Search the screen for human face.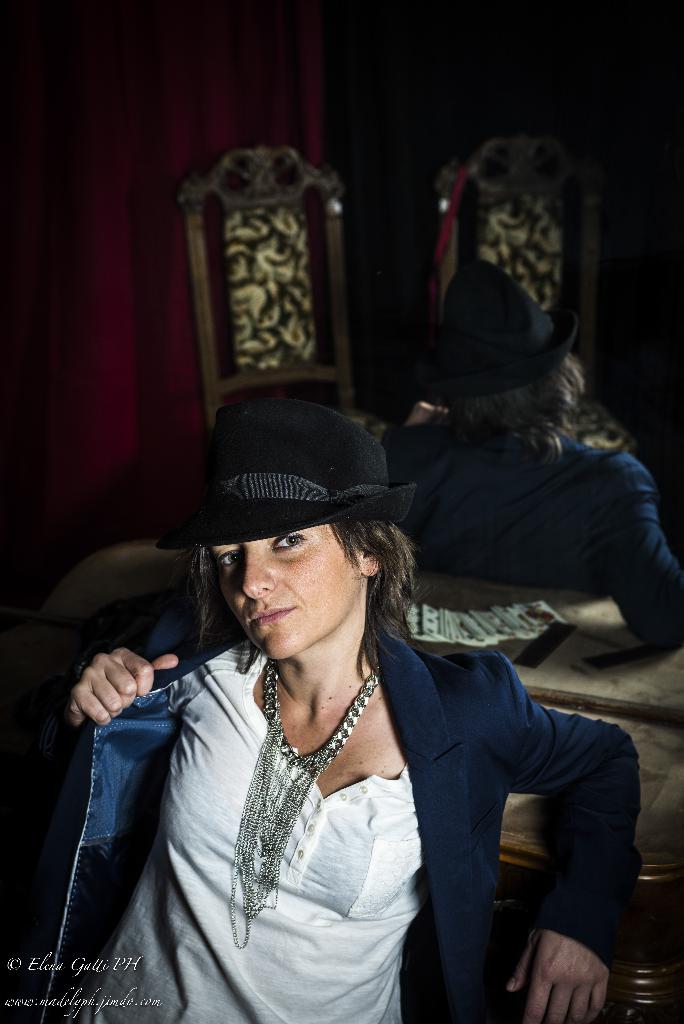
Found at x1=213, y1=524, x2=361, y2=660.
